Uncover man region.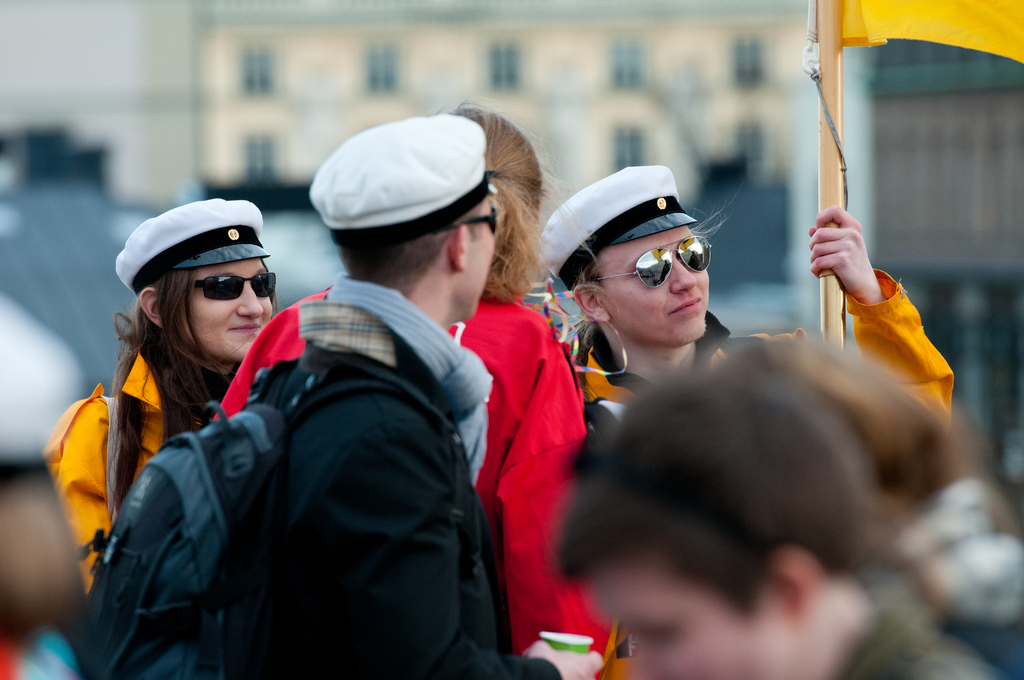
Uncovered: [107, 147, 605, 671].
